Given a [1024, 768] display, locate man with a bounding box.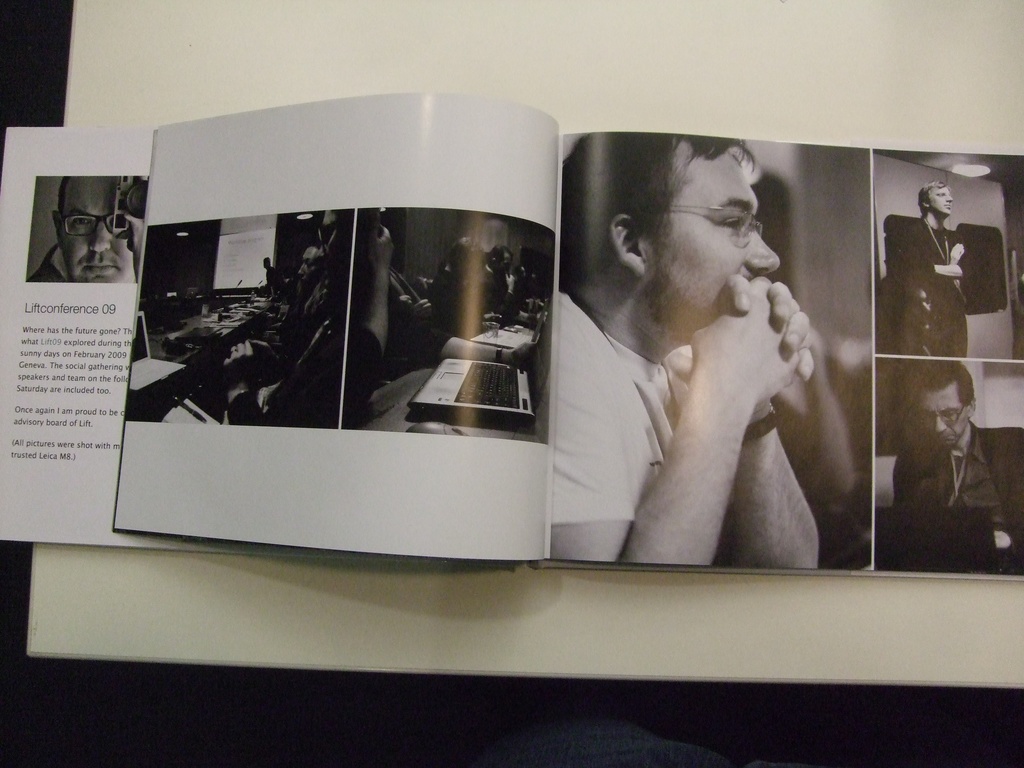
Located: rect(524, 125, 876, 591).
